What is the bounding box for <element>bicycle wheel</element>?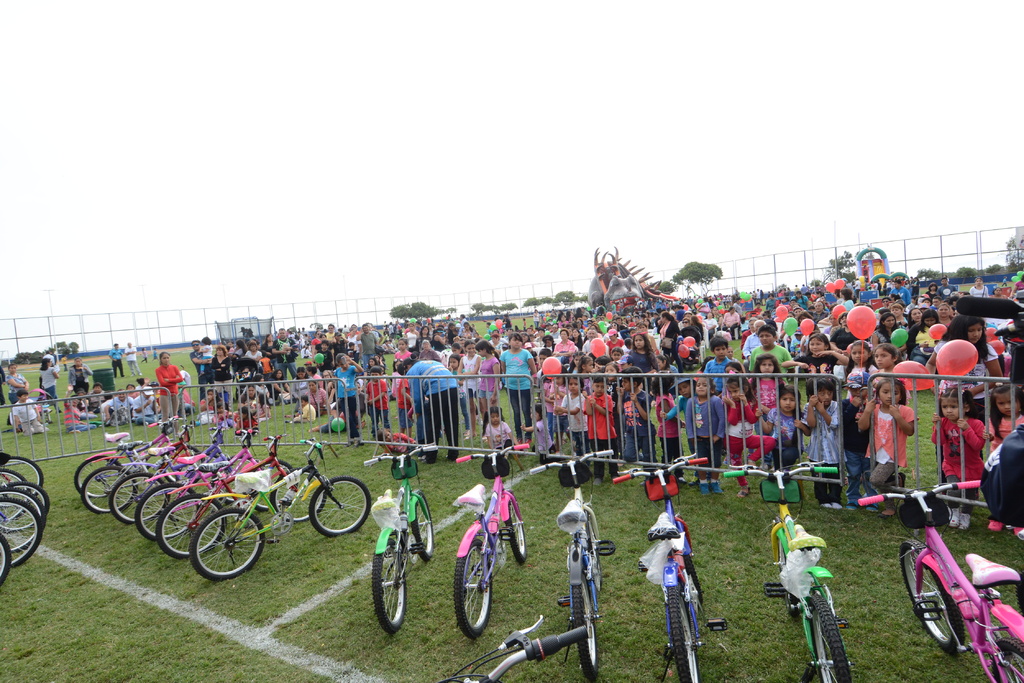
crop(308, 475, 372, 536).
